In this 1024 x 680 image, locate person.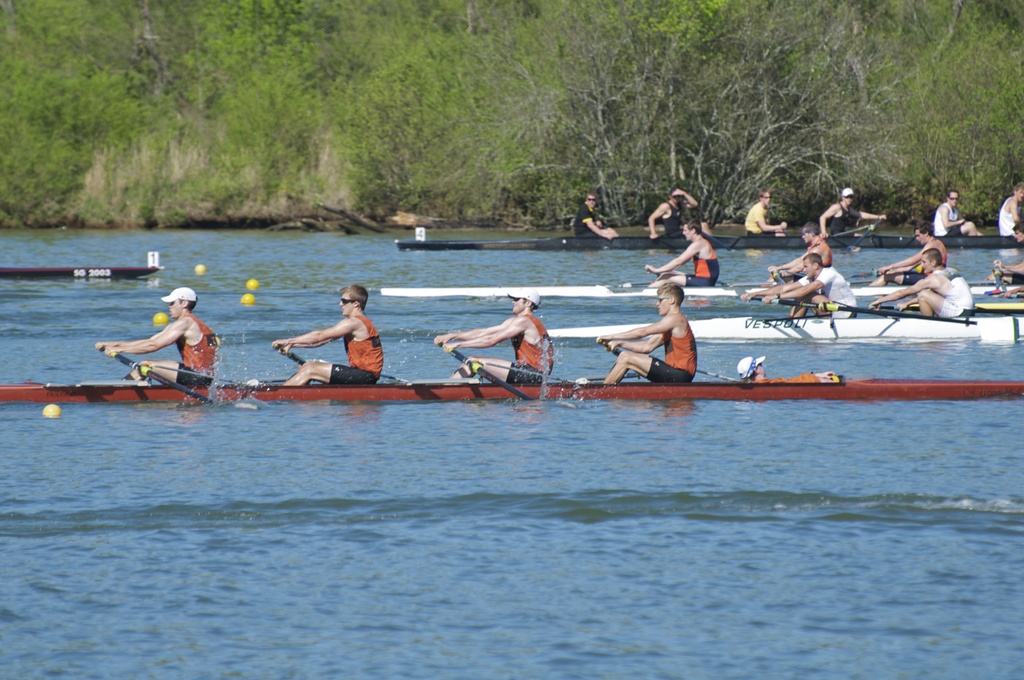
Bounding box: bbox=[434, 287, 552, 385].
